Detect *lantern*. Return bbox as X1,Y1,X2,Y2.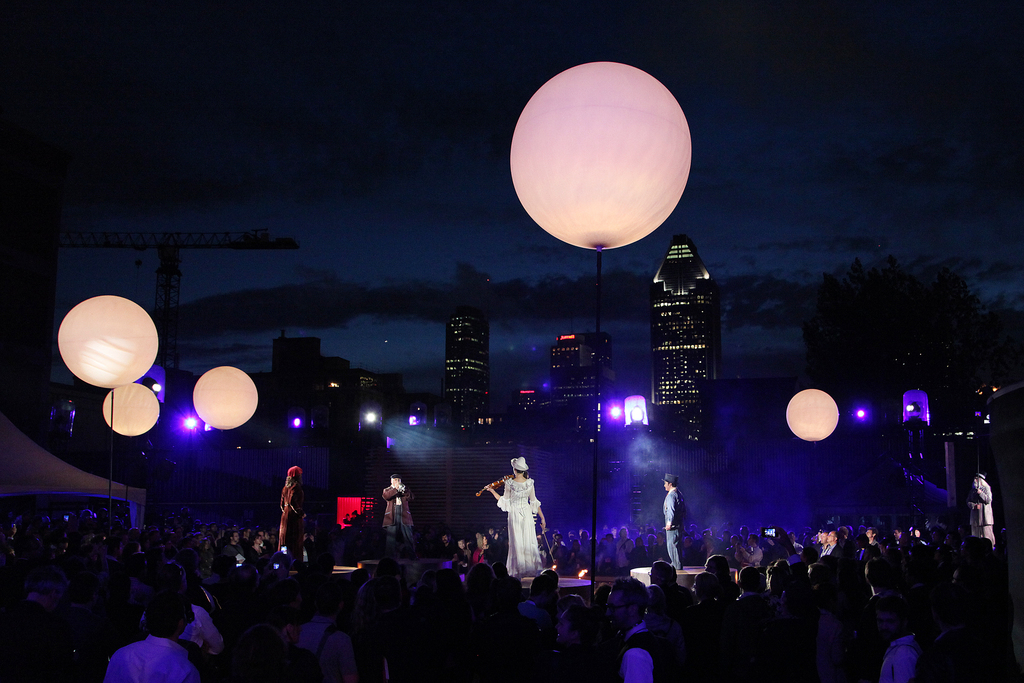
786,390,840,438.
